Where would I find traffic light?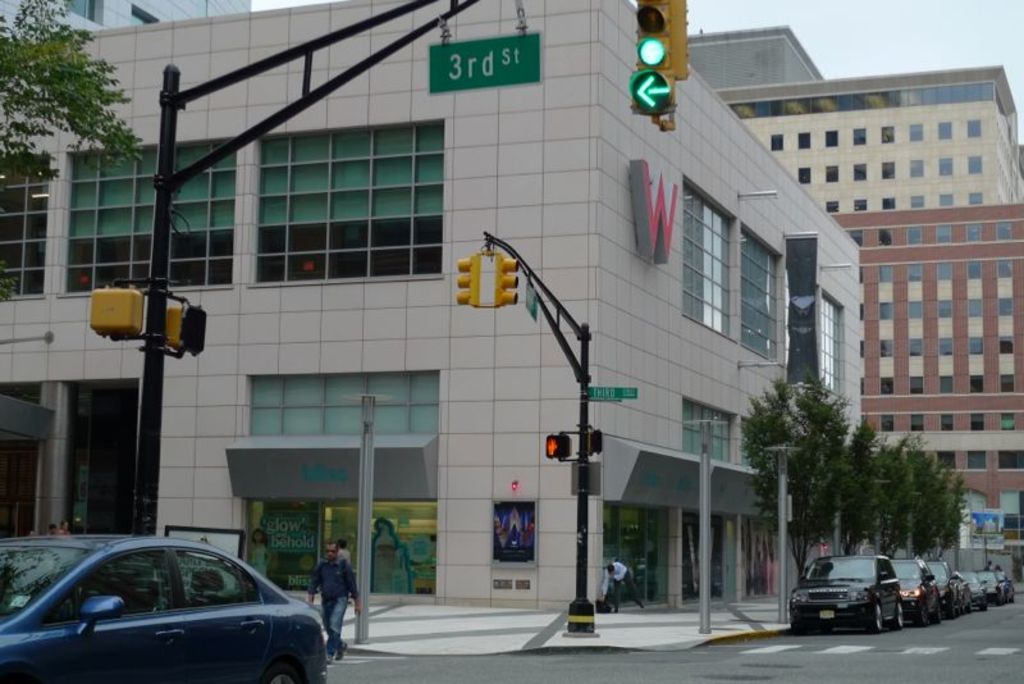
At bbox=[454, 251, 477, 309].
